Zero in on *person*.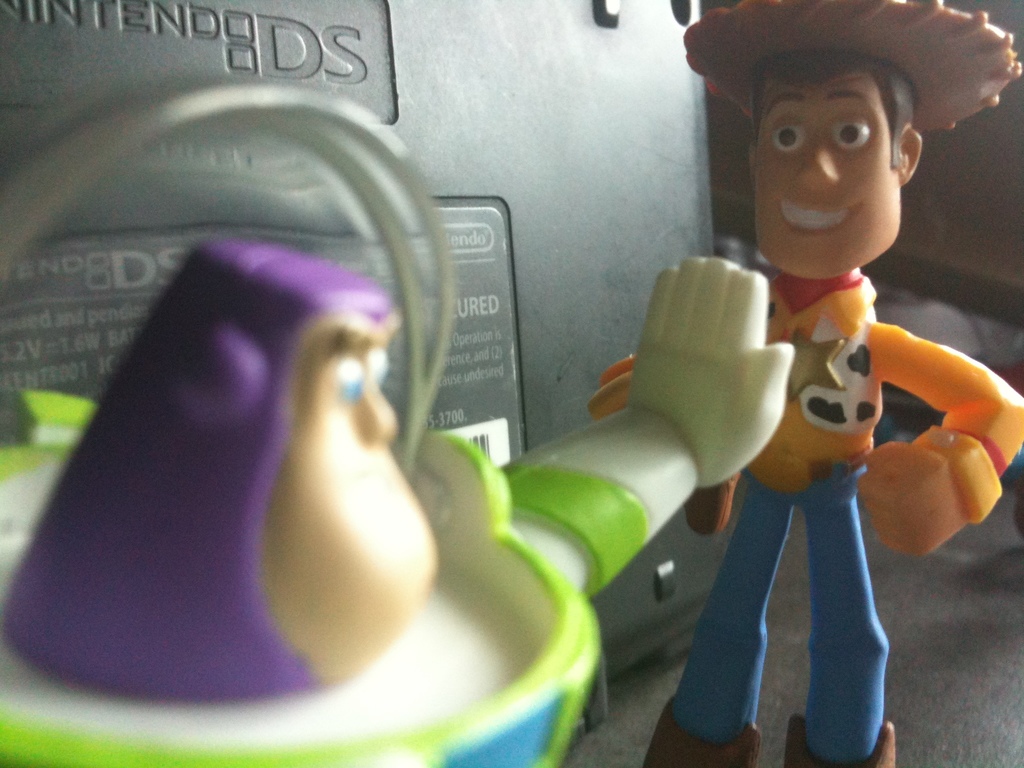
Zeroed in: bbox=(0, 76, 796, 767).
